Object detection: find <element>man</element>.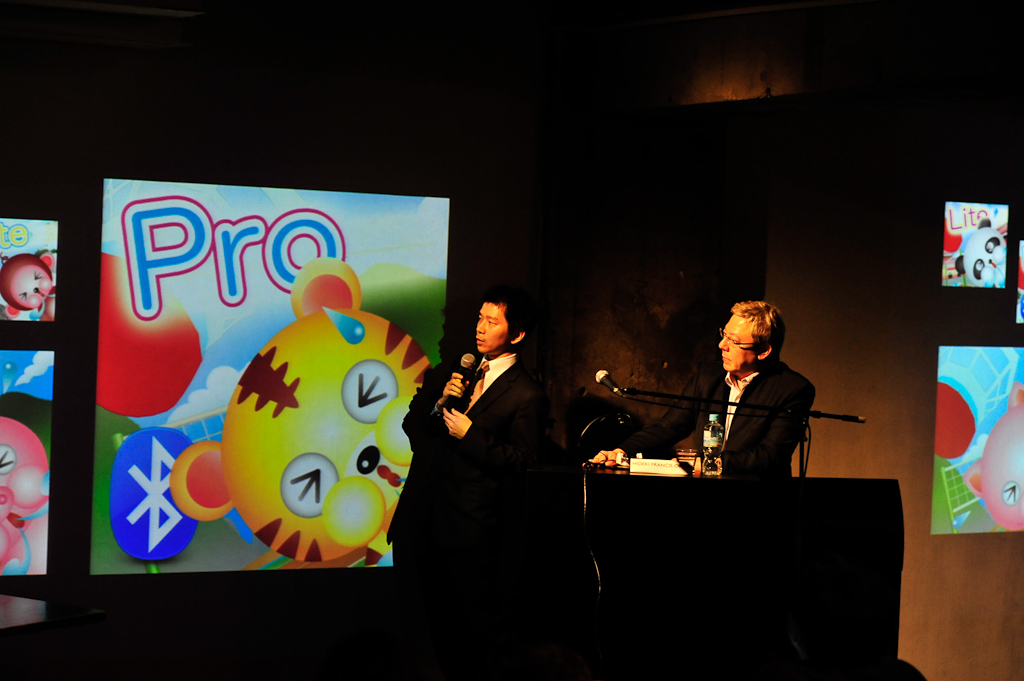
bbox=(583, 301, 816, 487).
